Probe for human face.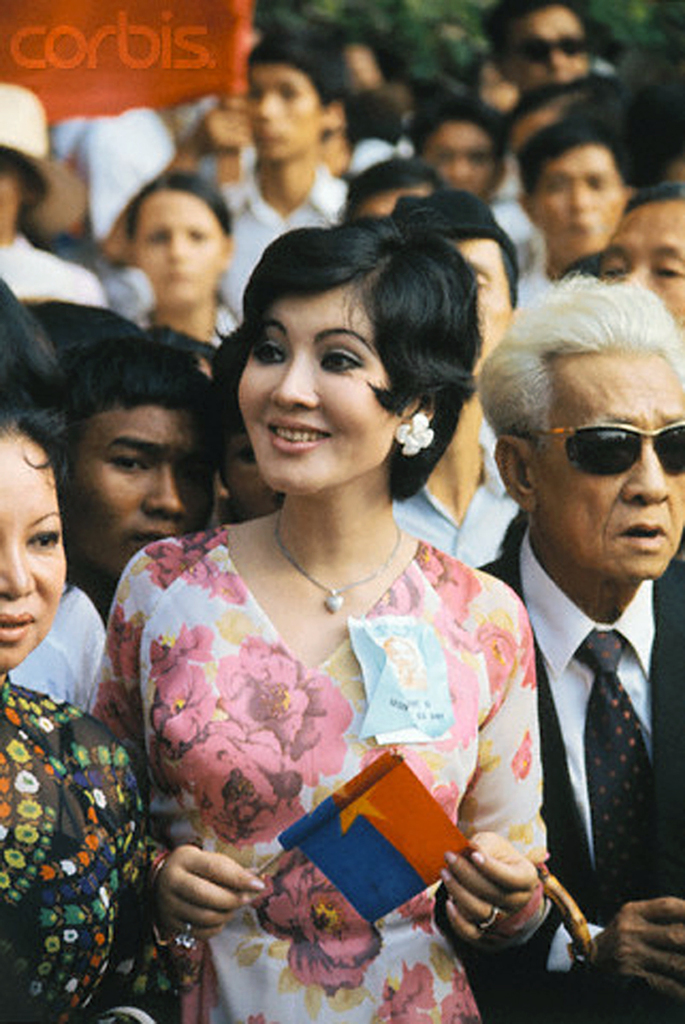
Probe result: <box>0,429,68,671</box>.
